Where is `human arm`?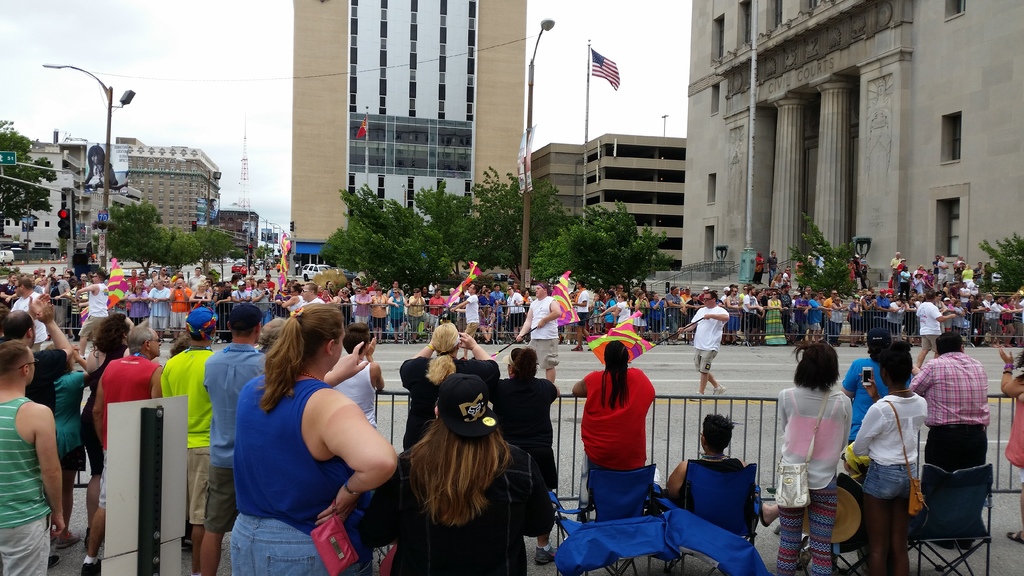
678 308 698 332.
